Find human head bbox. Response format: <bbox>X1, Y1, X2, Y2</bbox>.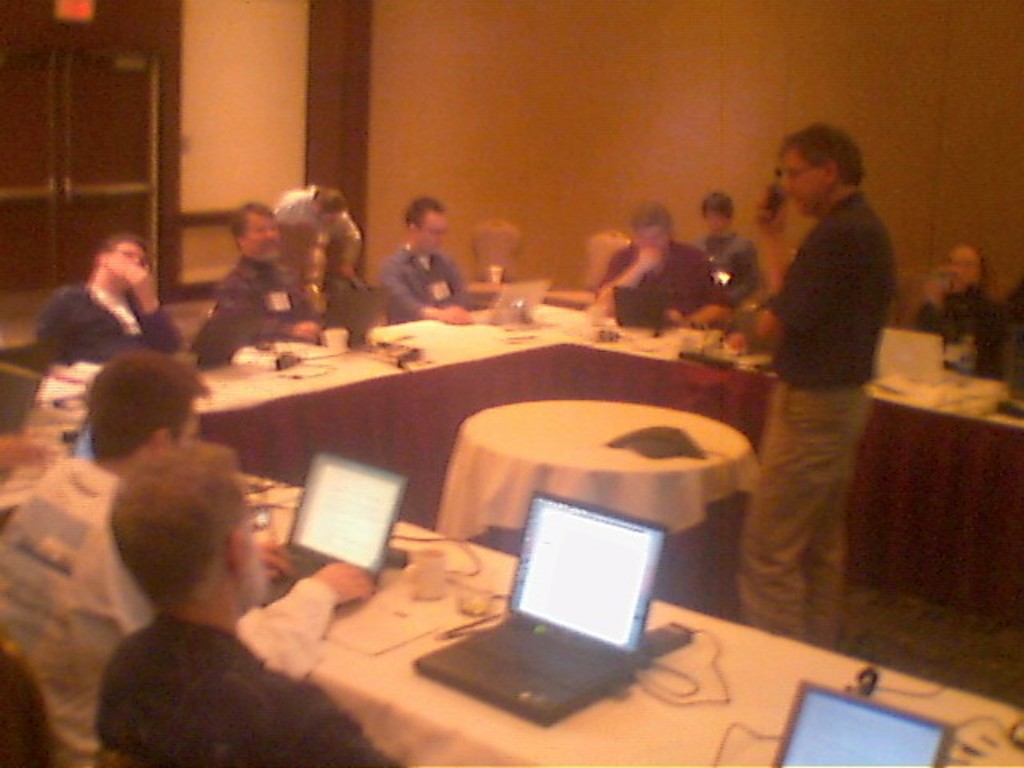
<bbox>91, 232, 147, 278</bbox>.
